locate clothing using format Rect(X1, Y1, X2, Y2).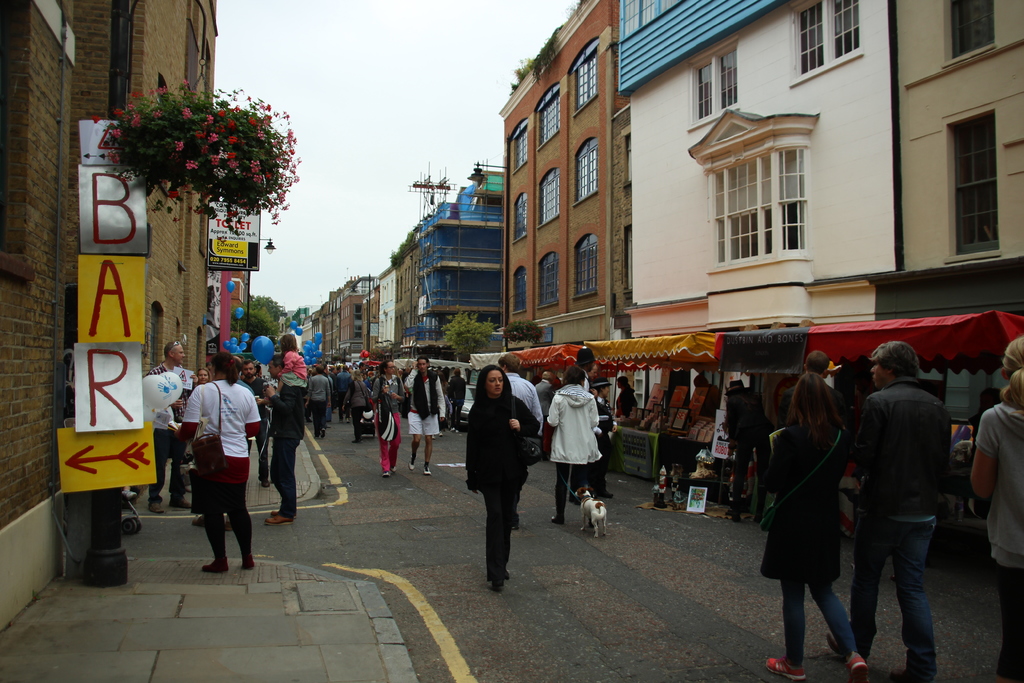
Rect(757, 421, 858, 666).
